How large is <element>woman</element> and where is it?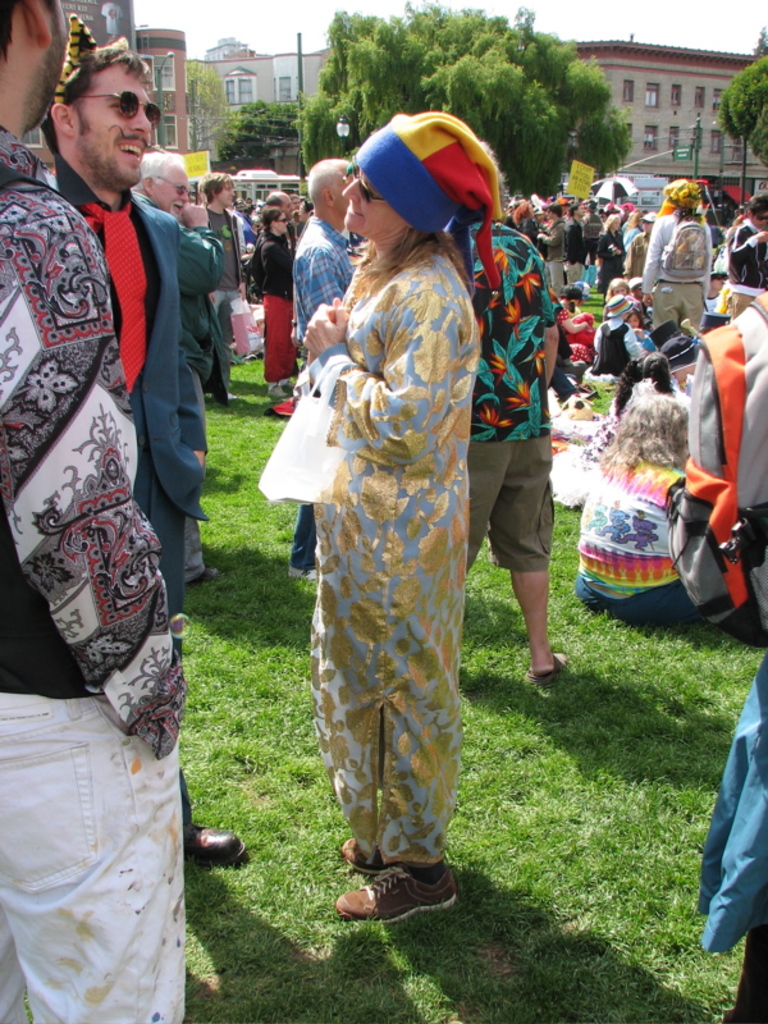
Bounding box: (640,179,710,335).
